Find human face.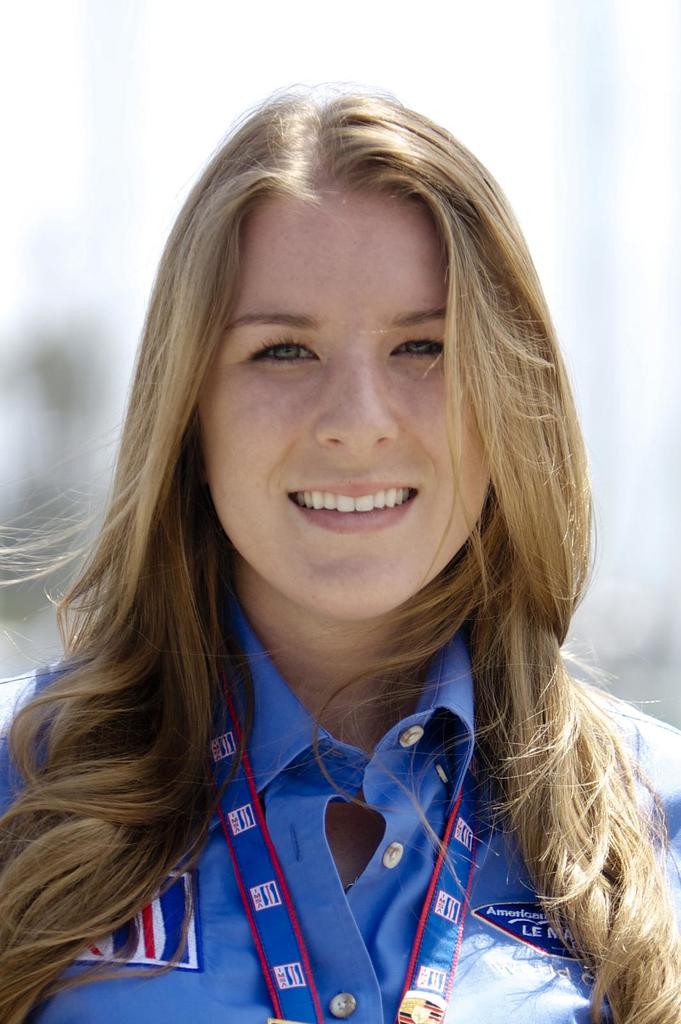
<bbox>196, 191, 497, 623</bbox>.
